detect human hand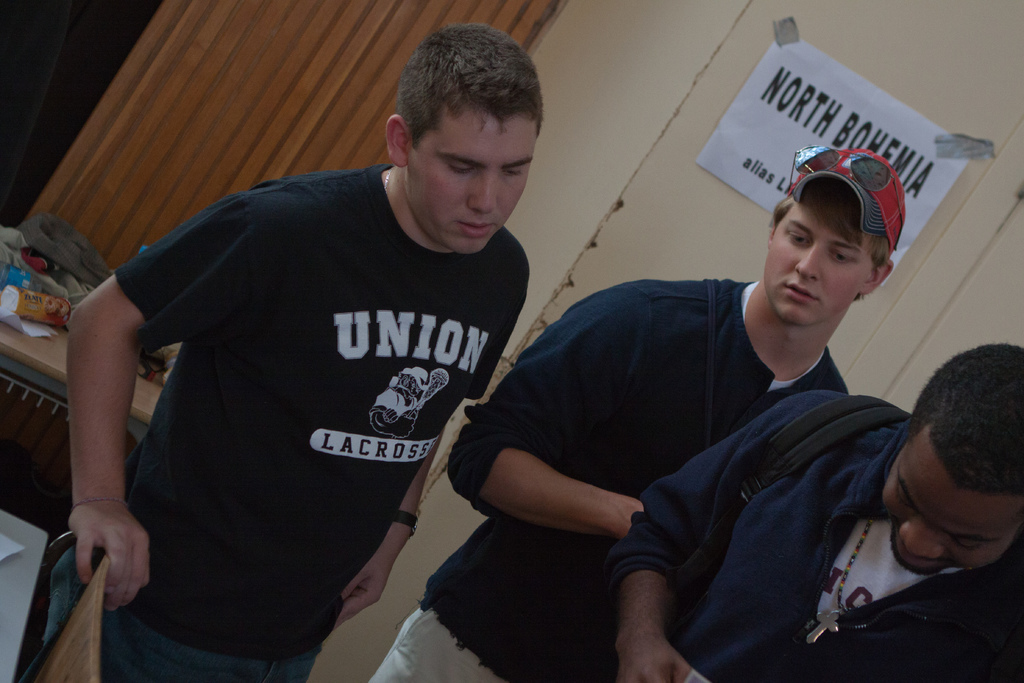
<region>336, 558, 382, 628</region>
